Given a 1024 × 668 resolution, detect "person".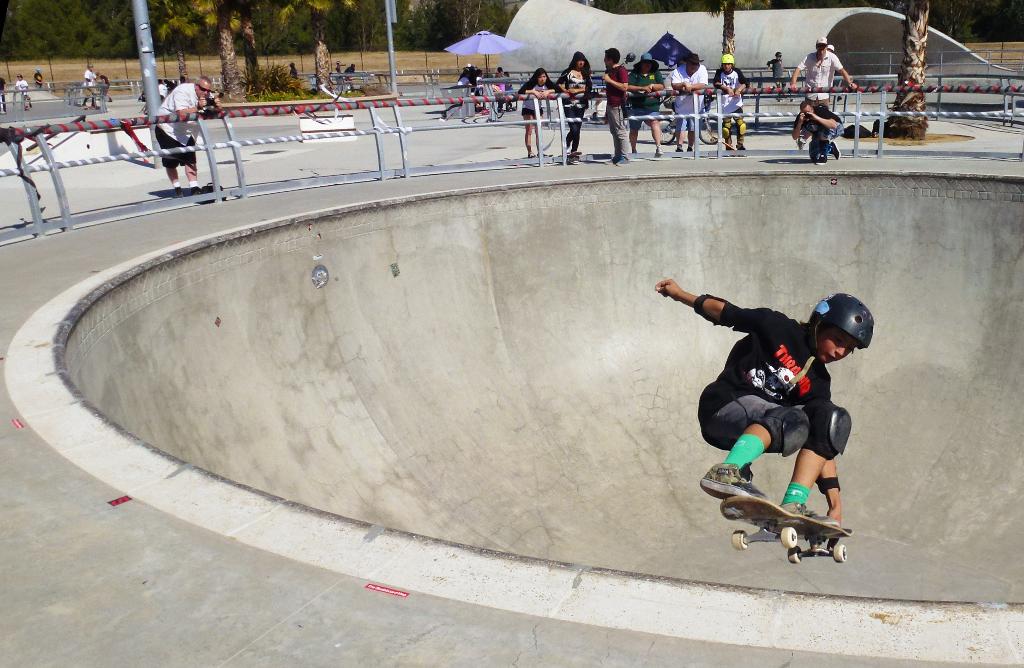
[791, 99, 847, 165].
